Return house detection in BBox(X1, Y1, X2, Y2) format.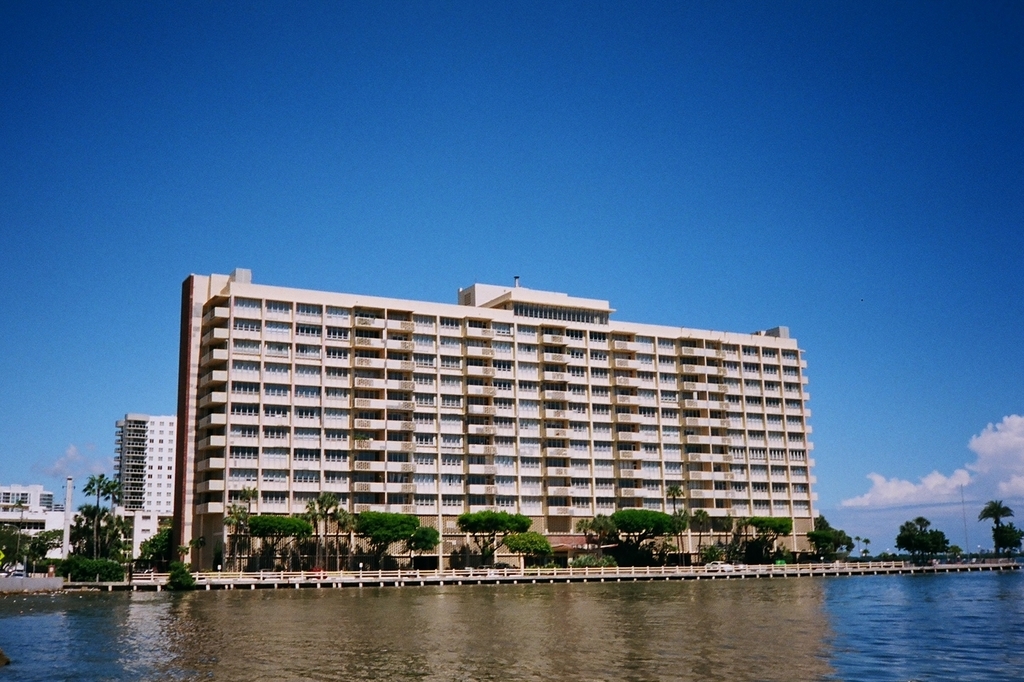
BBox(174, 267, 819, 571).
